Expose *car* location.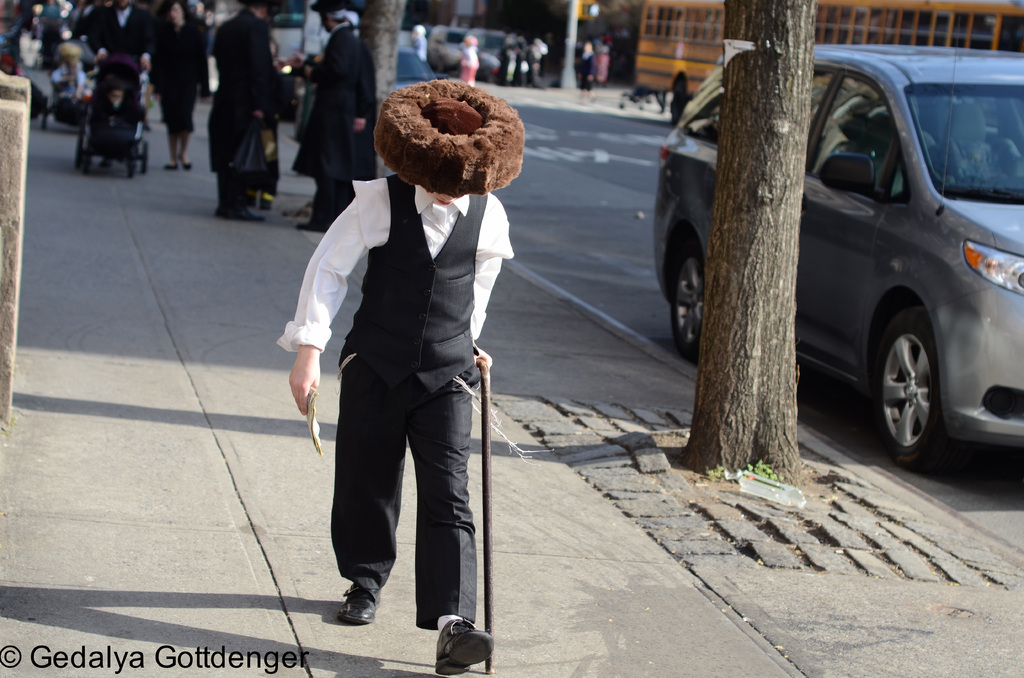
Exposed at <bbox>674, 49, 1023, 478</bbox>.
